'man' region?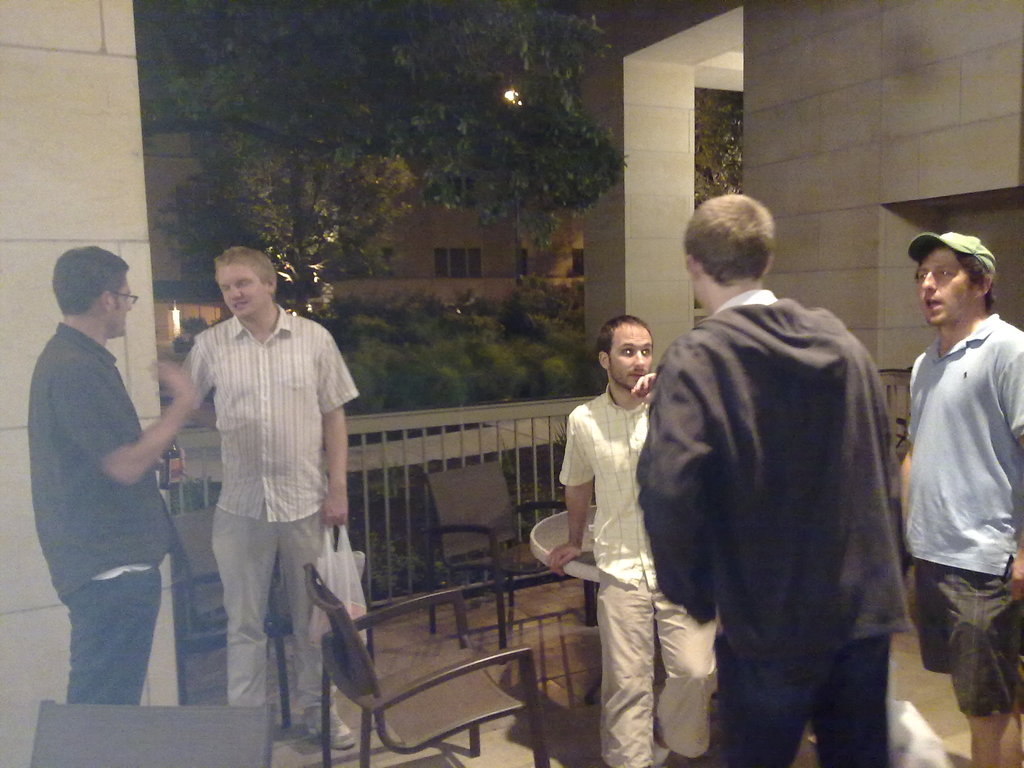
pyautogui.locateOnScreen(22, 239, 202, 705)
